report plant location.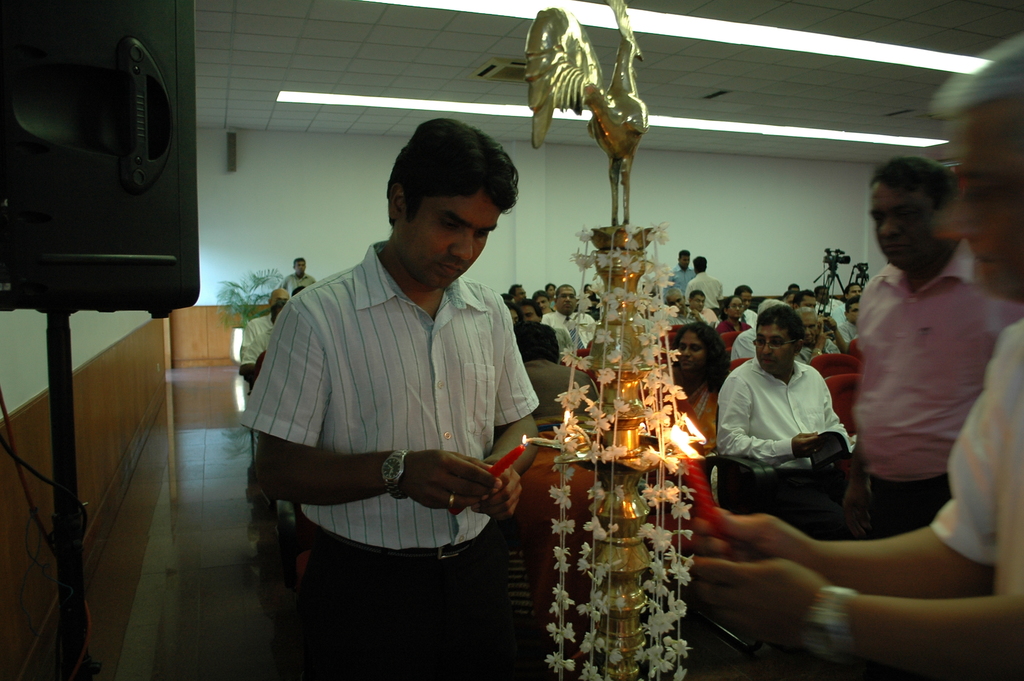
Report: pyautogui.locateOnScreen(213, 266, 289, 331).
